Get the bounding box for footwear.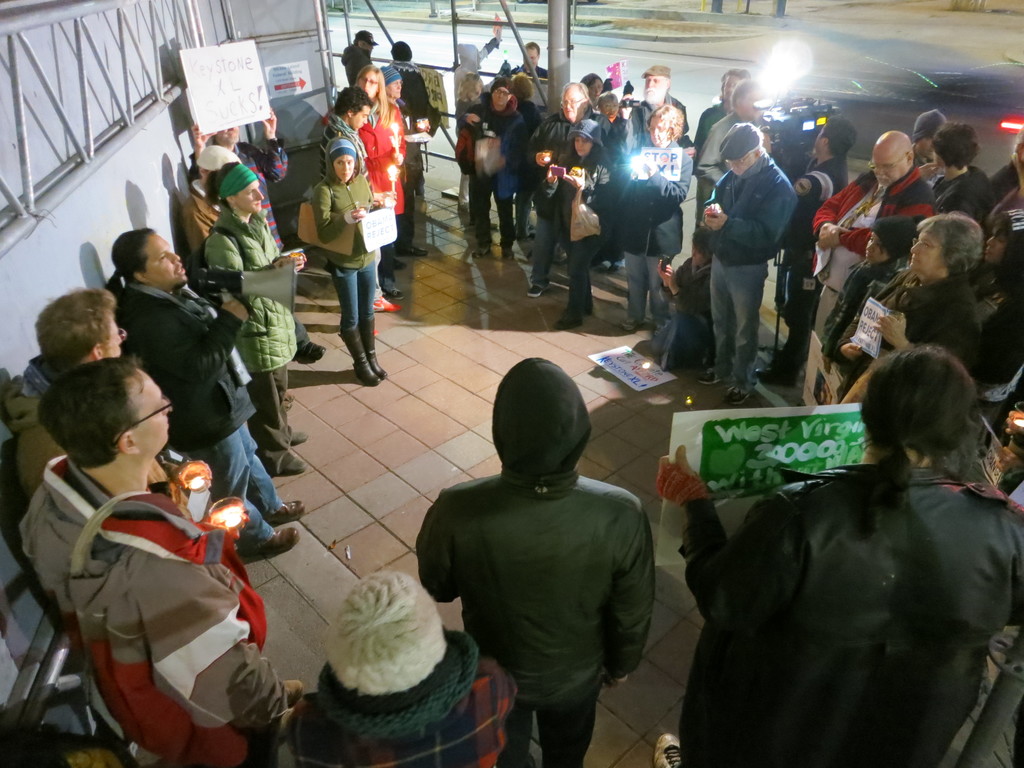
[left=612, top=323, right=636, bottom=330].
